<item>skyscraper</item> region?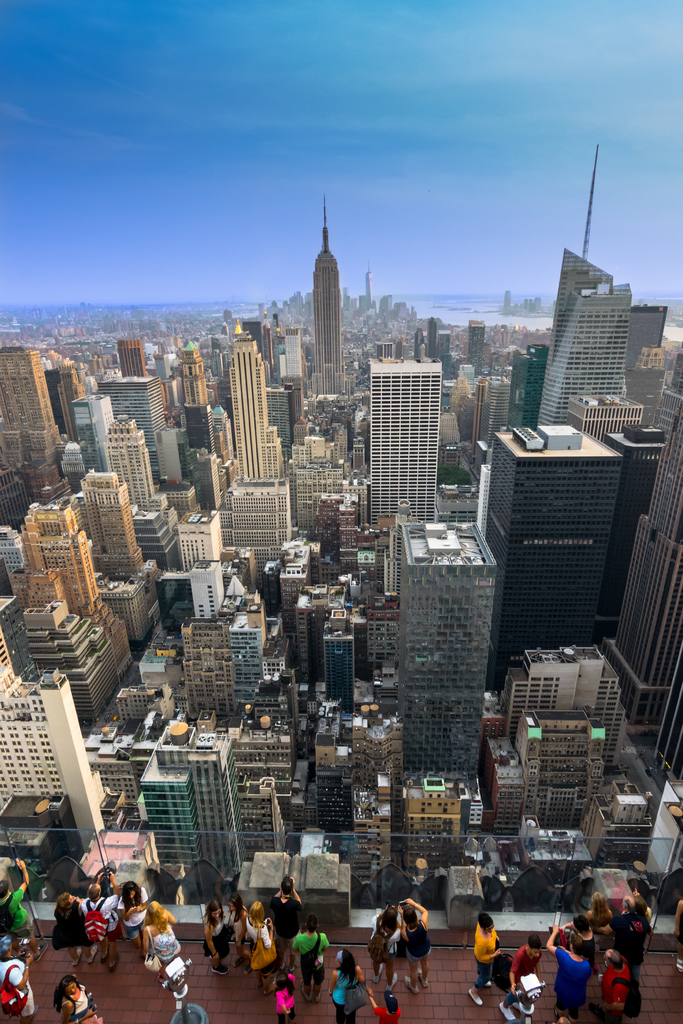
(621,301,672,385)
